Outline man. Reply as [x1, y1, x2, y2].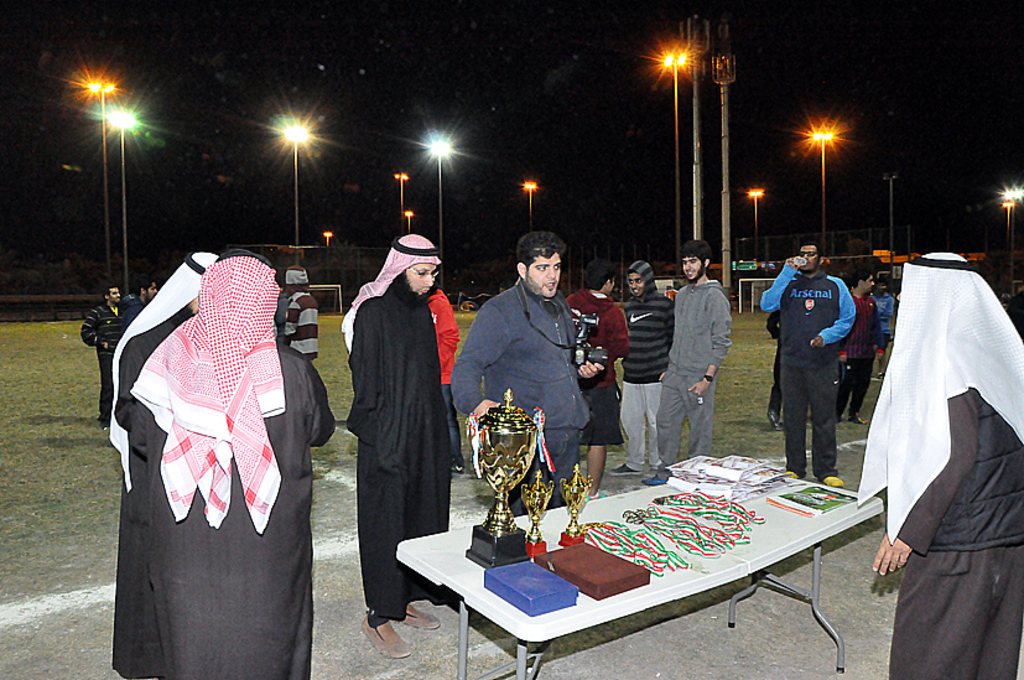
[840, 270, 894, 430].
